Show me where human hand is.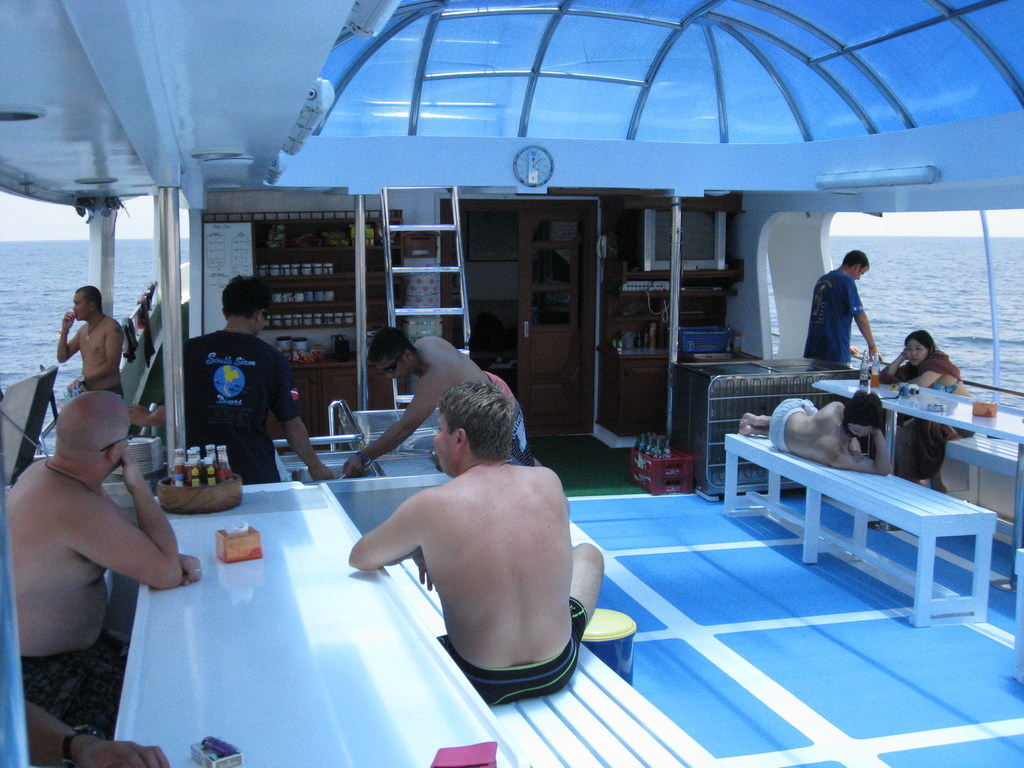
human hand is at 849 347 862 358.
